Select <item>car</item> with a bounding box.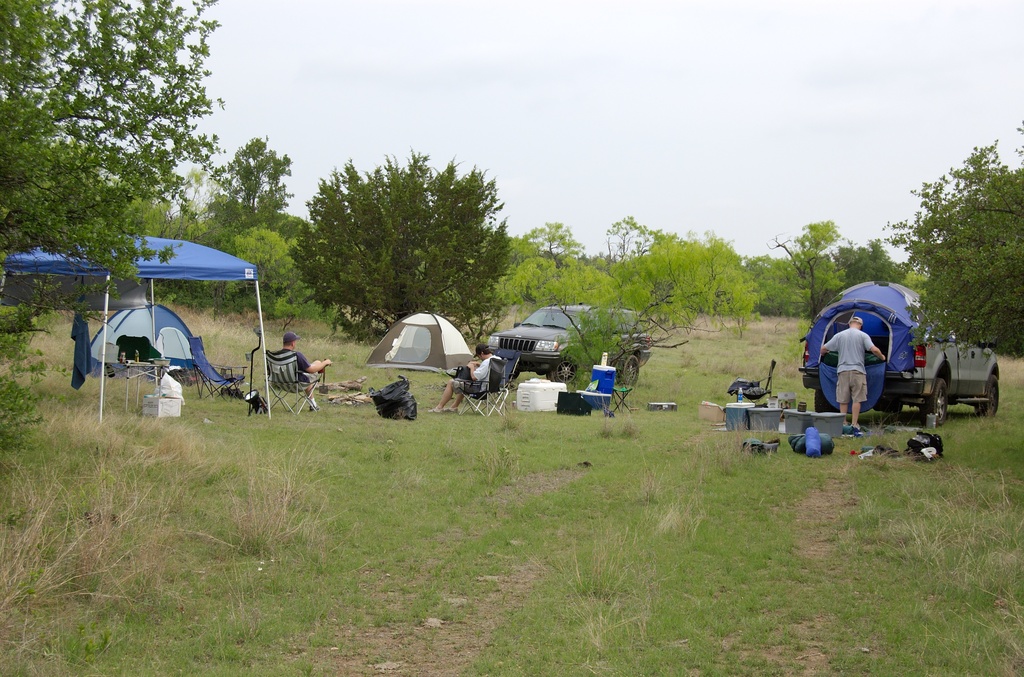
box=[797, 275, 1007, 430].
